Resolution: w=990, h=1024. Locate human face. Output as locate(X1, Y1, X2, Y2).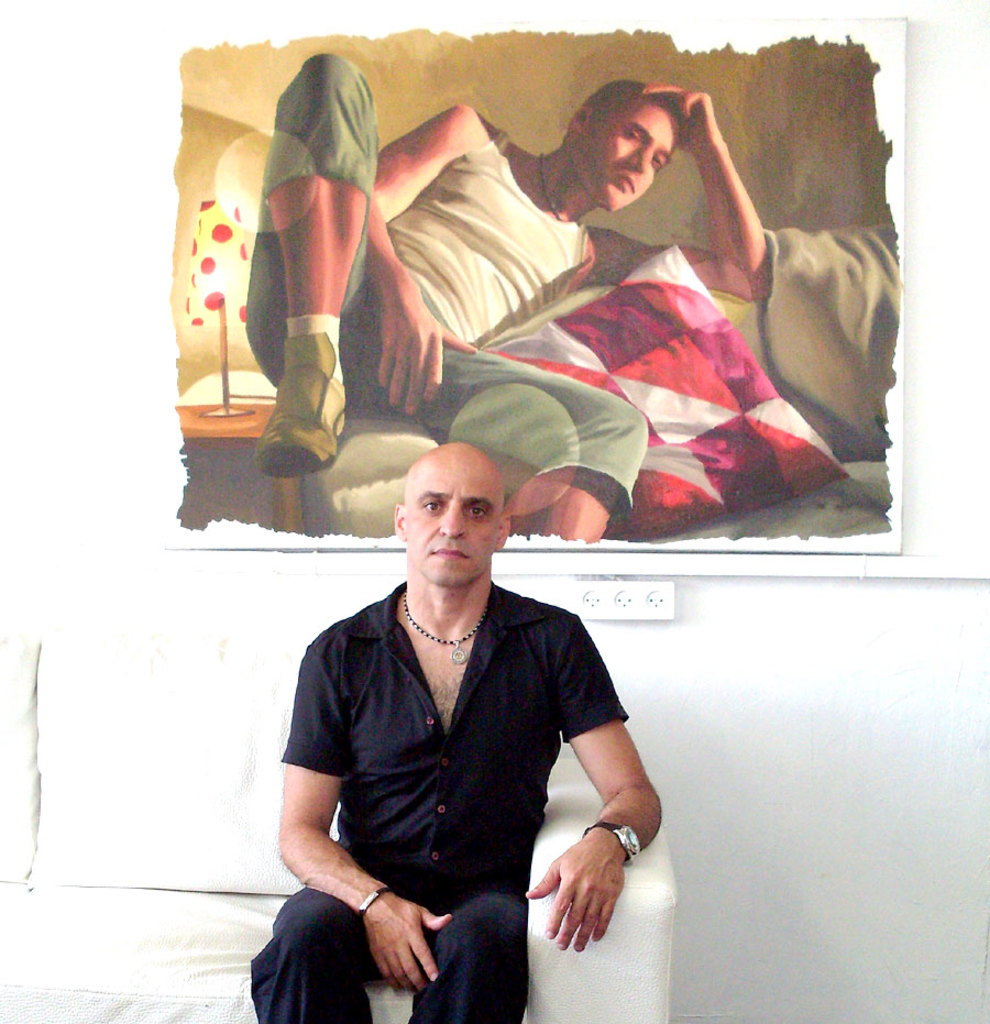
locate(407, 448, 498, 582).
